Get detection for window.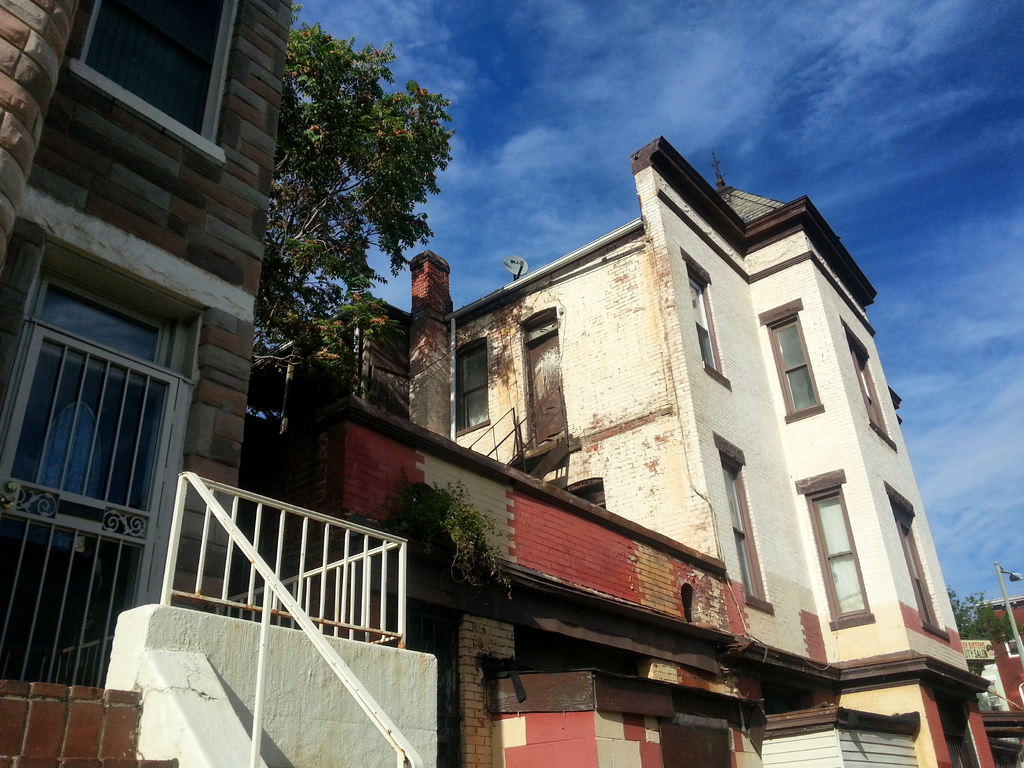
Detection: locate(765, 308, 821, 420).
